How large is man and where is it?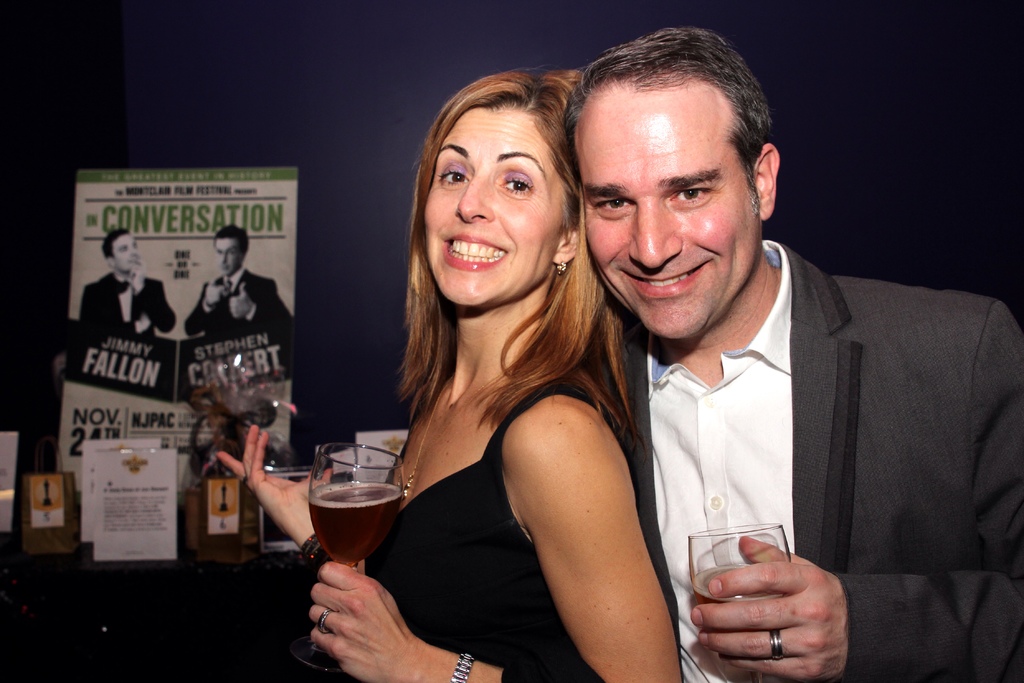
Bounding box: rect(84, 226, 185, 327).
